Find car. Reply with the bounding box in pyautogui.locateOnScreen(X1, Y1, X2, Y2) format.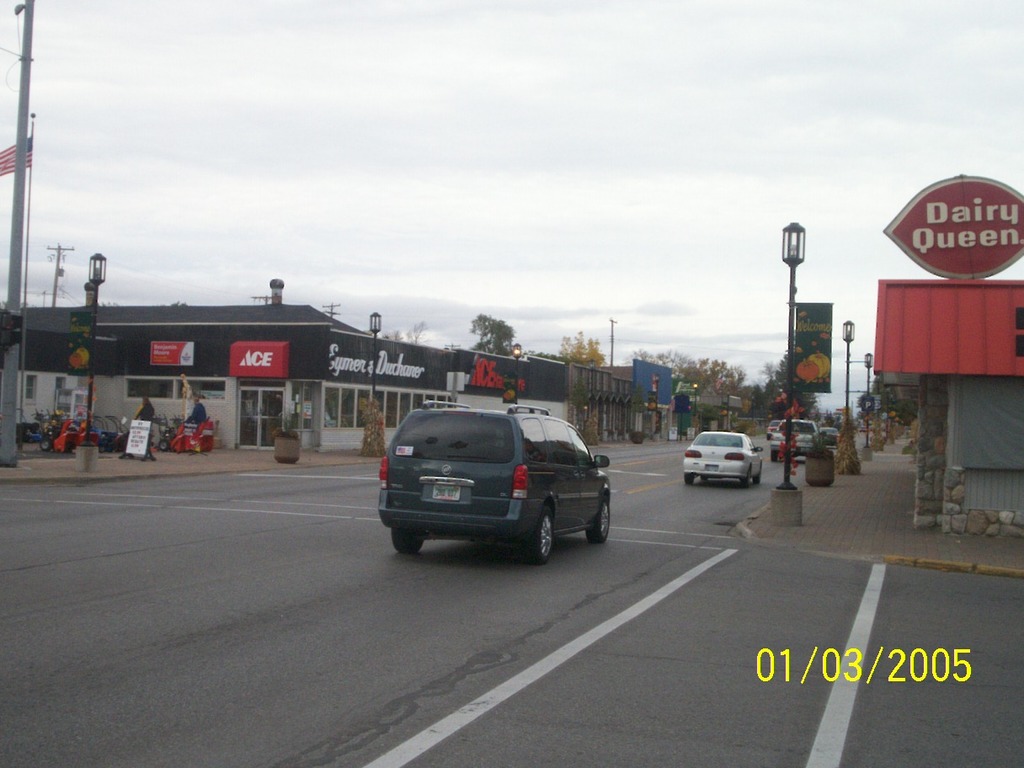
pyautogui.locateOnScreen(683, 429, 761, 491).
